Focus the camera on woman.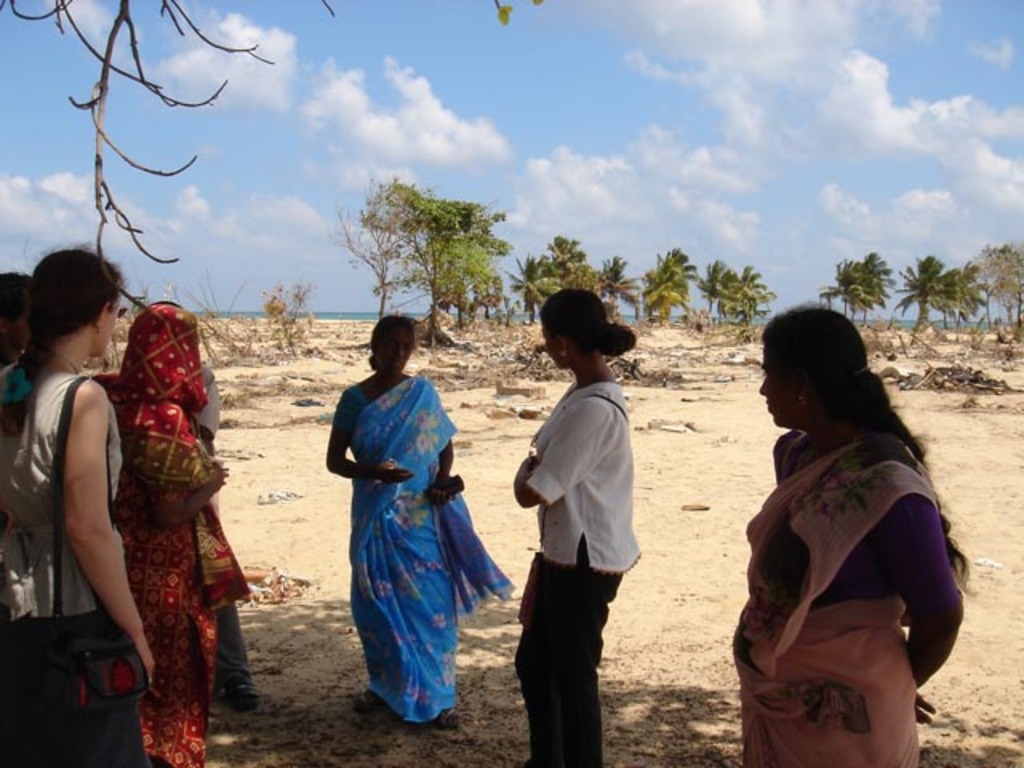
Focus region: box=[510, 285, 638, 766].
